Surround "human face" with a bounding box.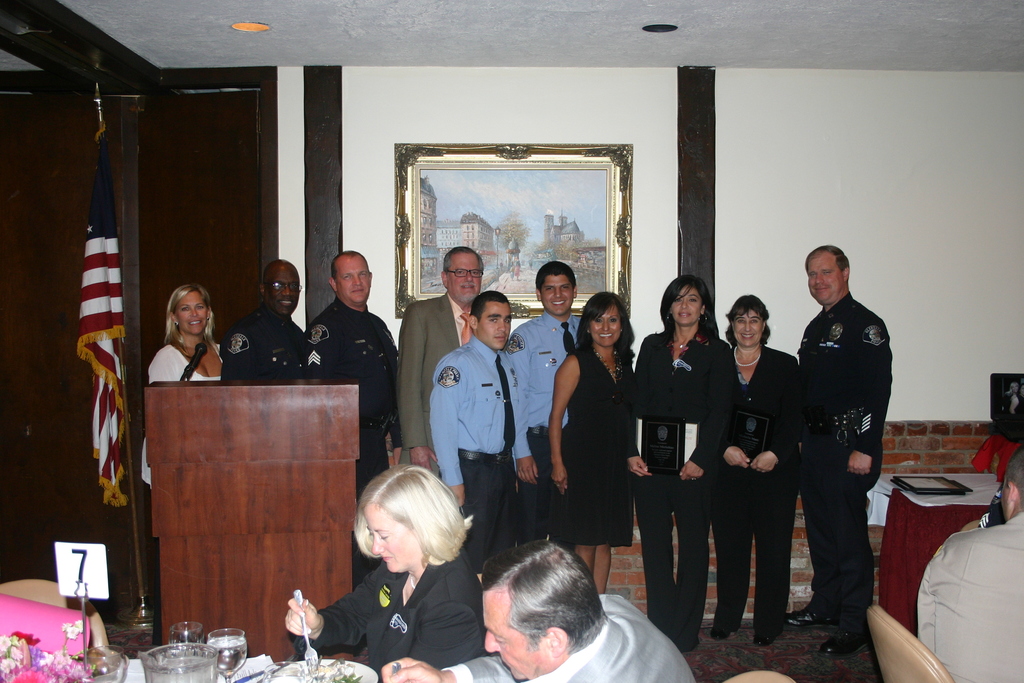
crop(337, 256, 367, 300).
